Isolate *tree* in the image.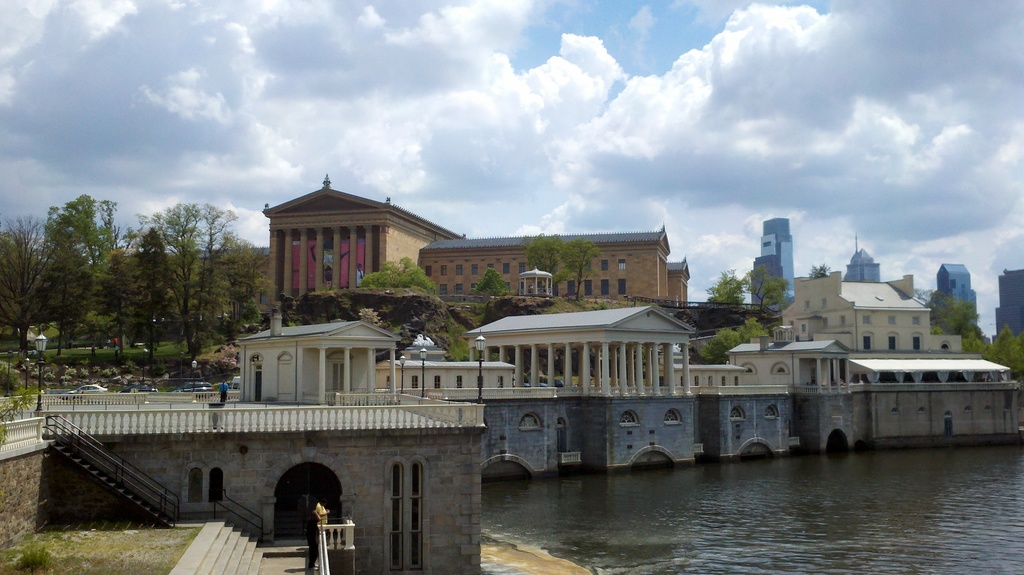
Isolated region: <box>552,238,605,302</box>.
